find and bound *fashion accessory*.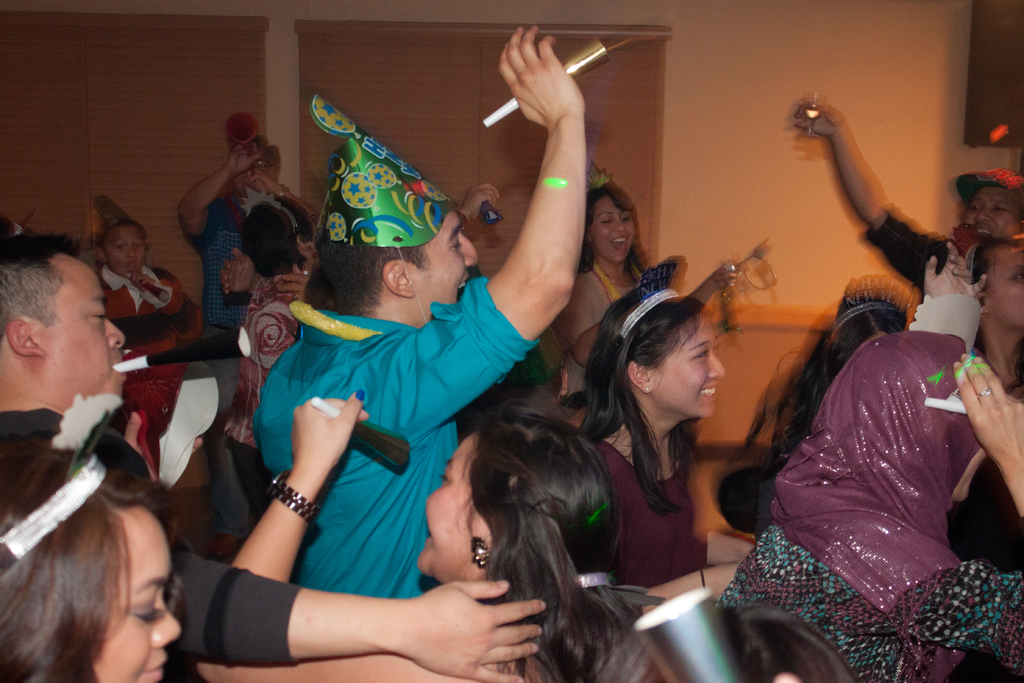
Bound: 237/183/298/233.
